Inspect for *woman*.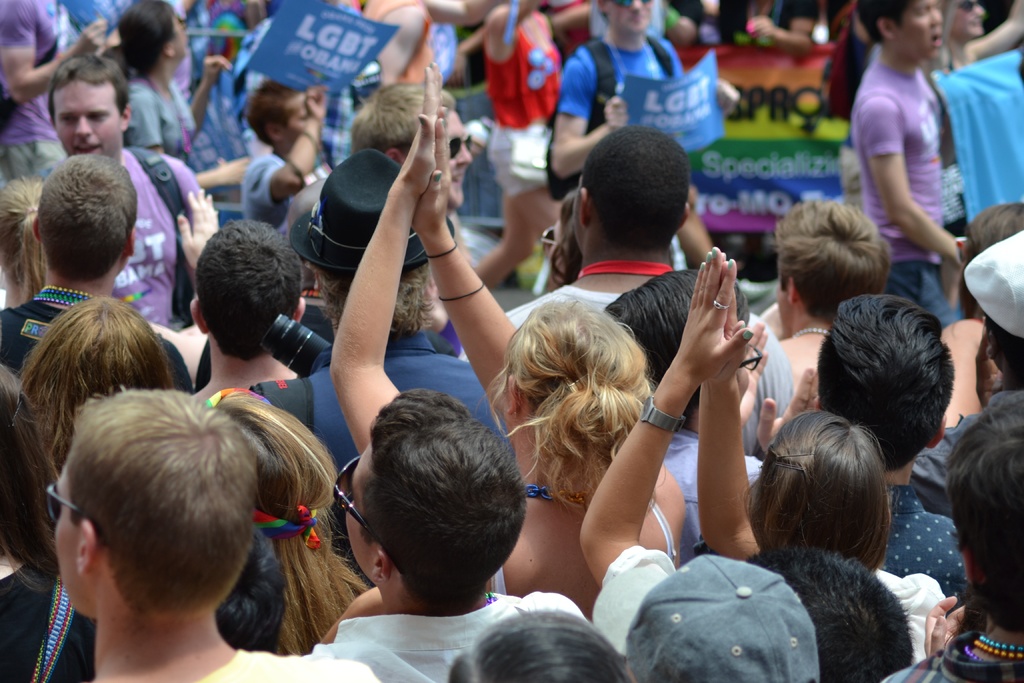
Inspection: [328,59,696,618].
